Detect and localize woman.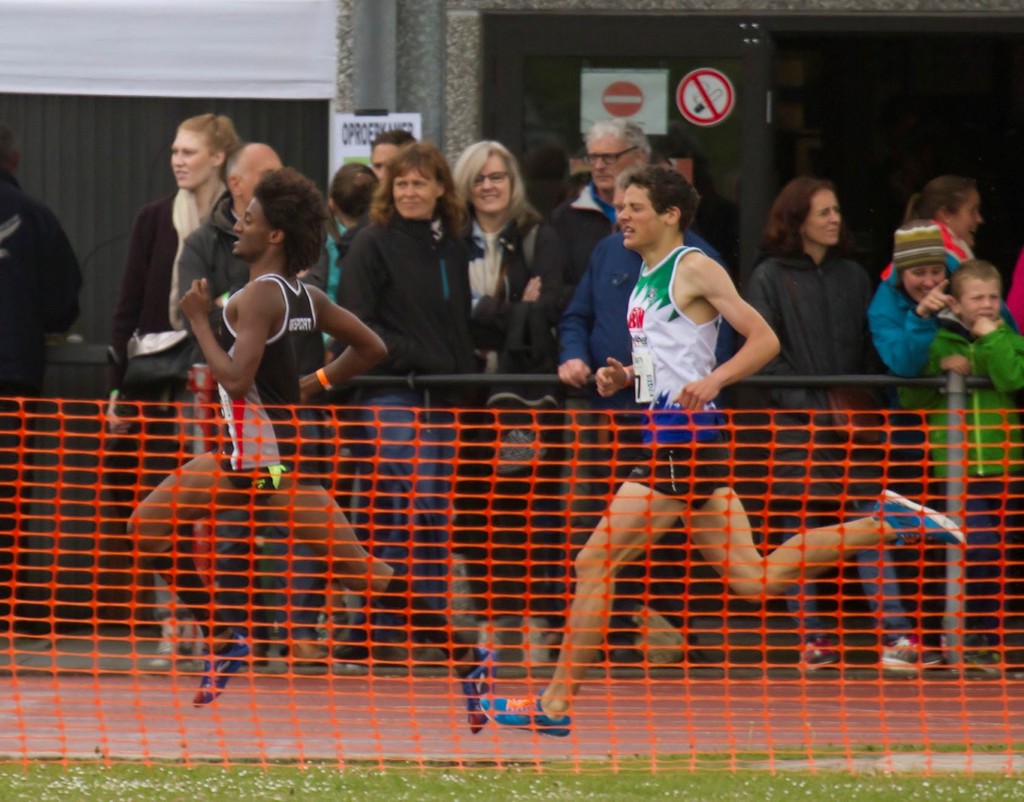
Localized at rect(305, 137, 490, 674).
